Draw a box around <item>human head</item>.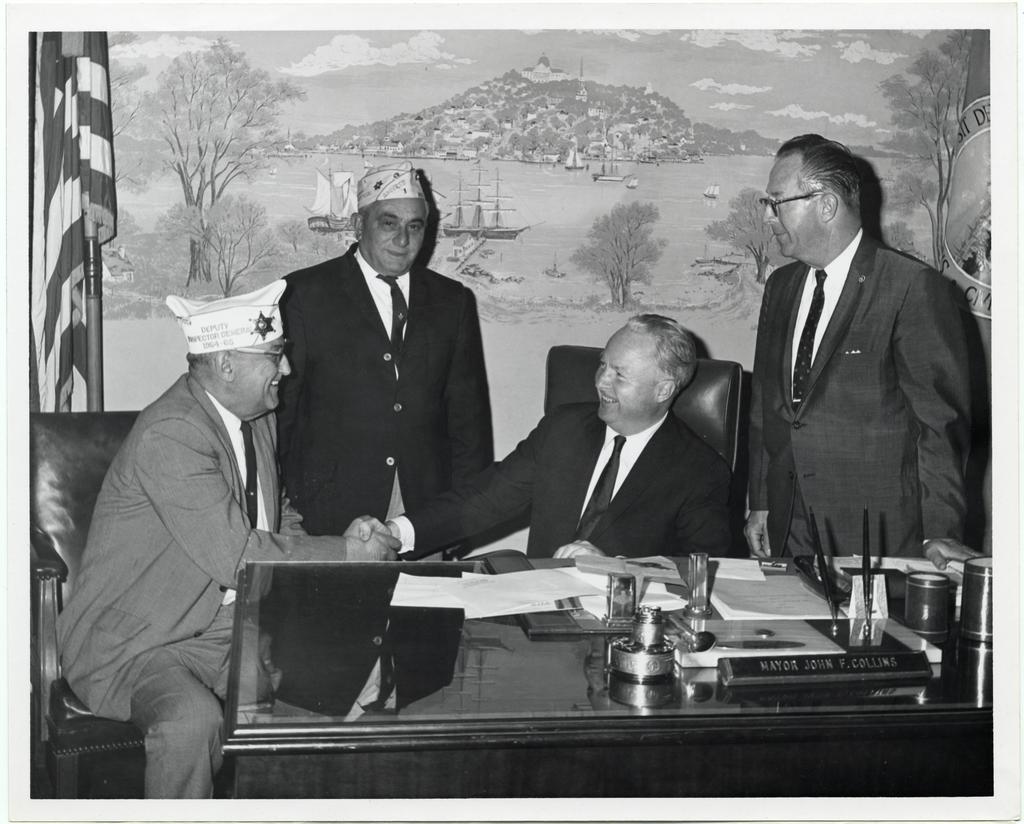
(x1=591, y1=315, x2=697, y2=429).
